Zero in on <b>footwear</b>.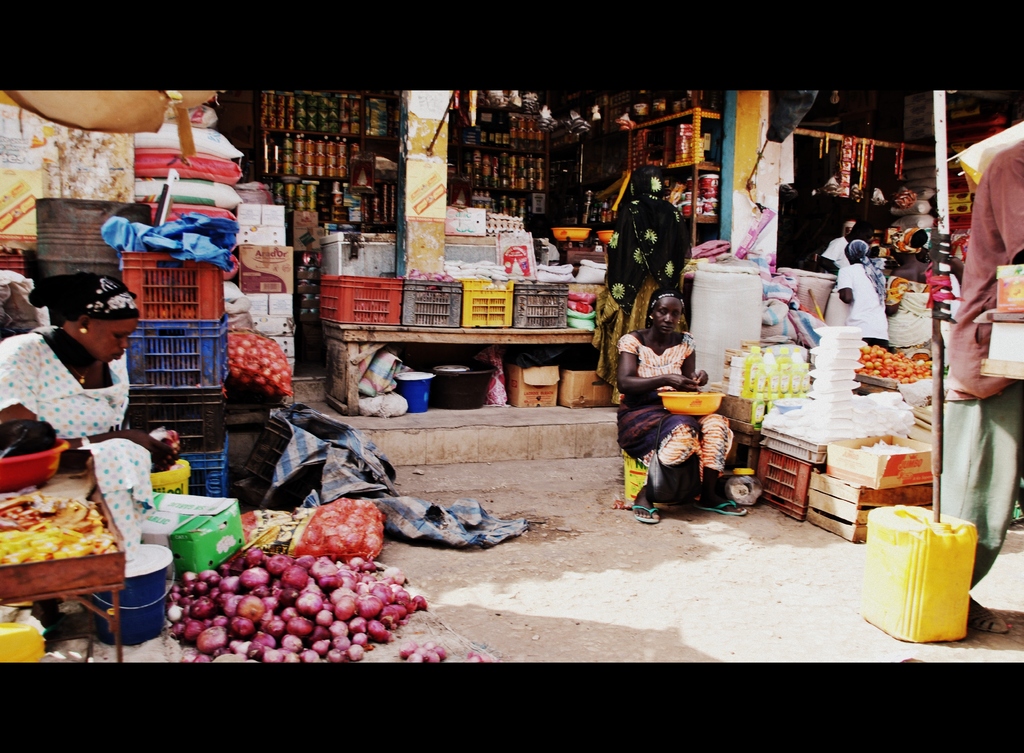
Zeroed in: l=628, t=506, r=659, b=521.
